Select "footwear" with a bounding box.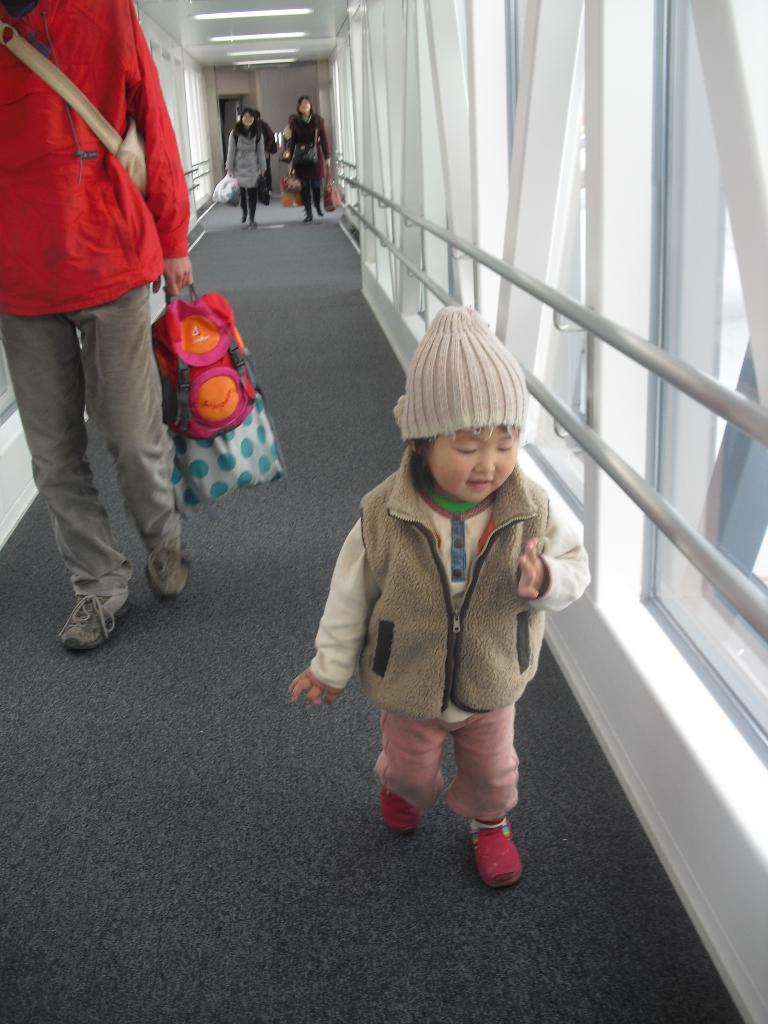
(x1=462, y1=815, x2=536, y2=890).
